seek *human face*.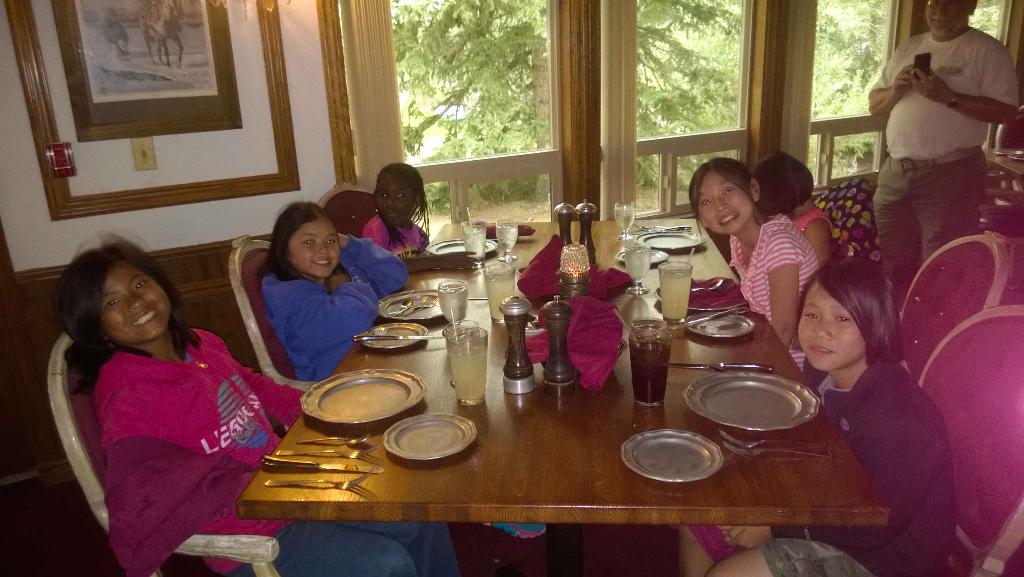
detection(372, 178, 425, 229).
